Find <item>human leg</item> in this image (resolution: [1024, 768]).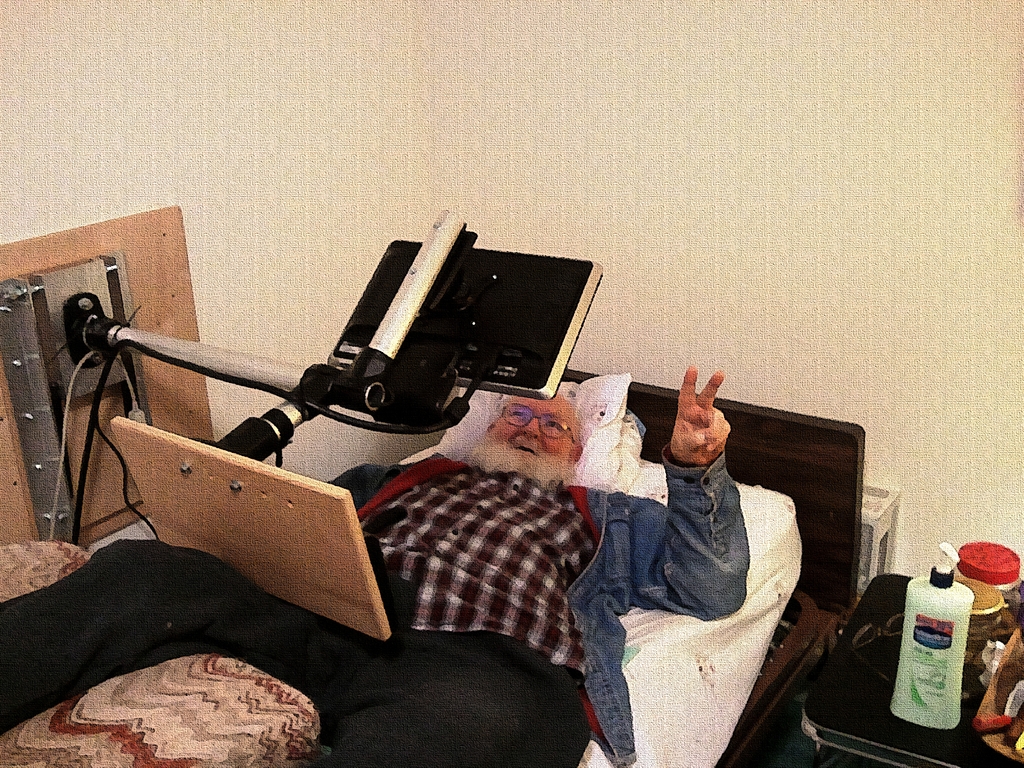
bbox=(366, 637, 586, 767).
